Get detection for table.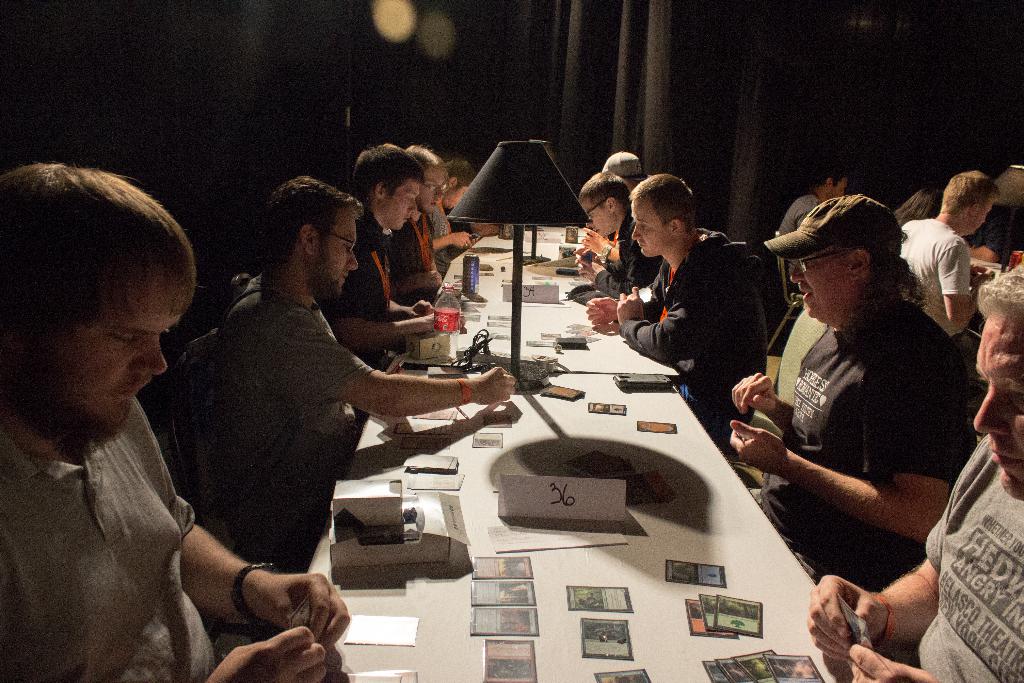
Detection: box=[400, 226, 675, 384].
